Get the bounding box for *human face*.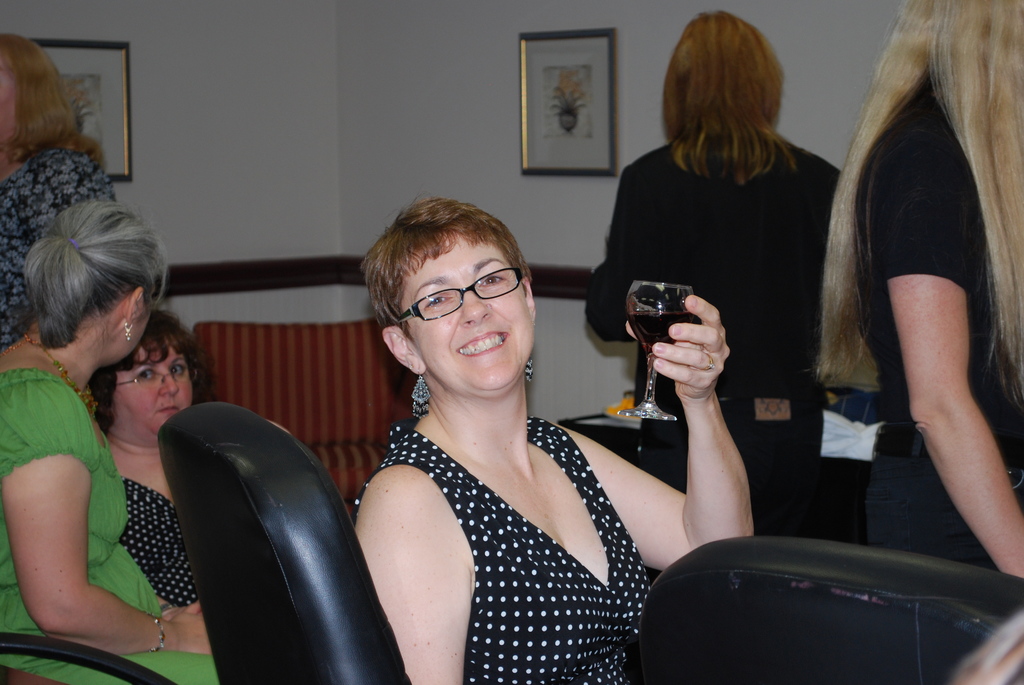
{"x1": 110, "y1": 335, "x2": 196, "y2": 436}.
